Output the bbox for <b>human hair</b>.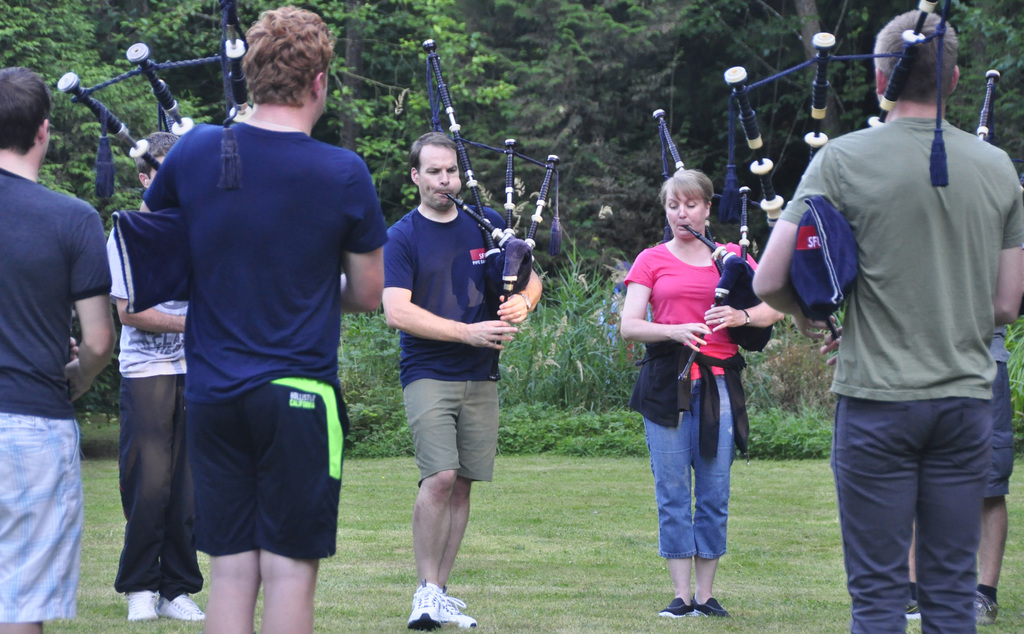
rect(874, 8, 959, 108).
